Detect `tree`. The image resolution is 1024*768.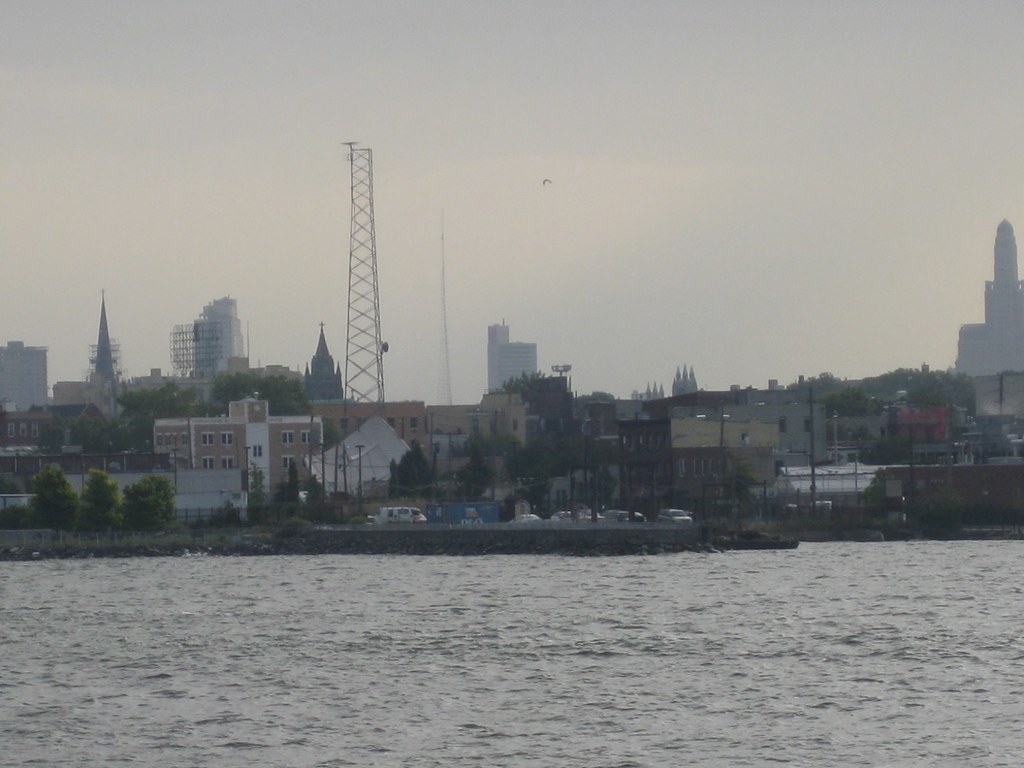
(left=252, top=470, right=268, bottom=522).
